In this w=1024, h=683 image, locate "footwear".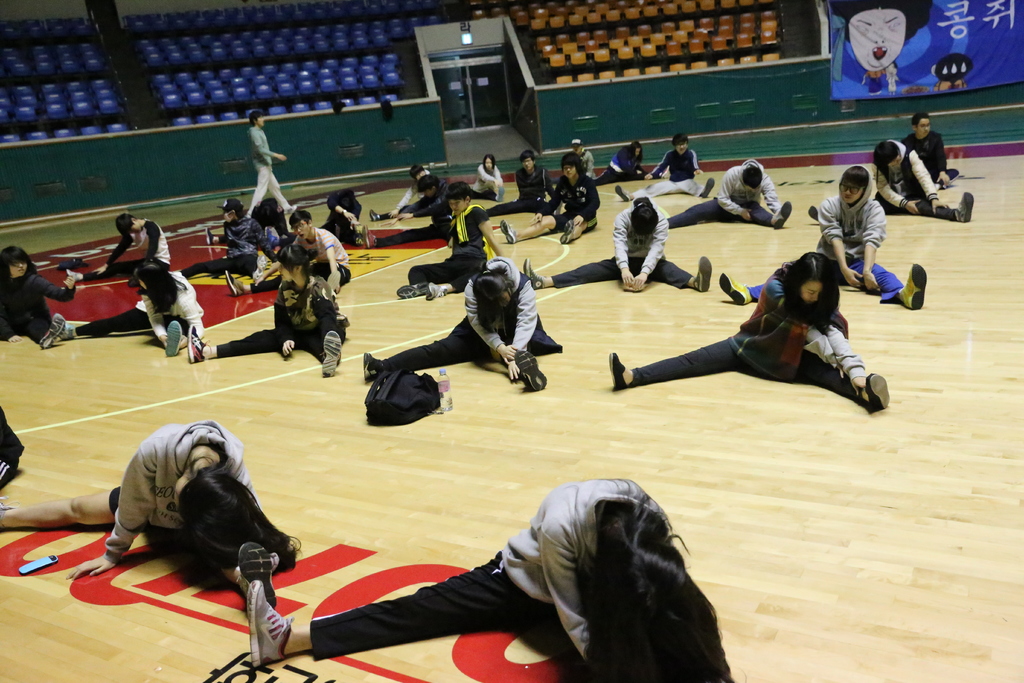
Bounding box: bbox=(515, 345, 545, 393).
